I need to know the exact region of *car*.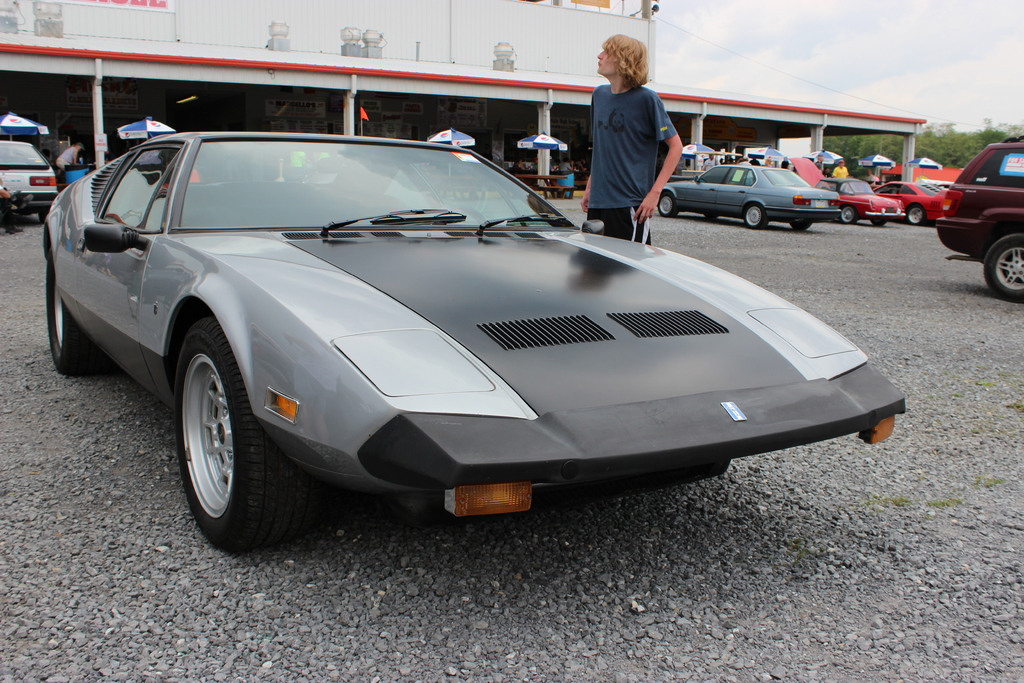
Region: <box>42,133,907,552</box>.
